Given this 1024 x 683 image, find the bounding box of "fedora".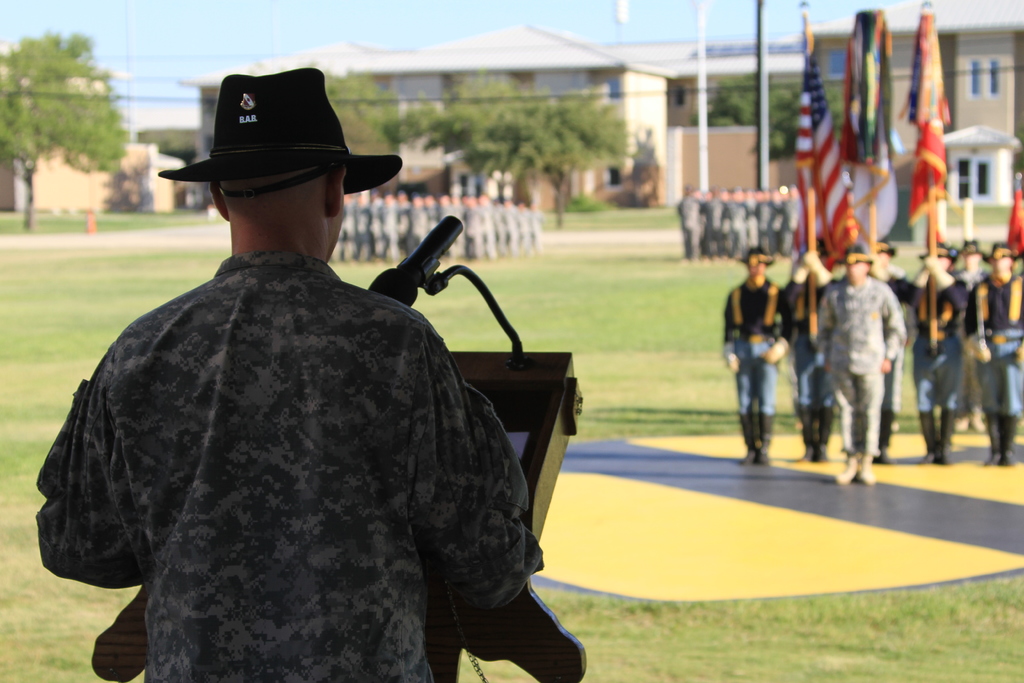
(left=161, top=65, right=400, bottom=210).
